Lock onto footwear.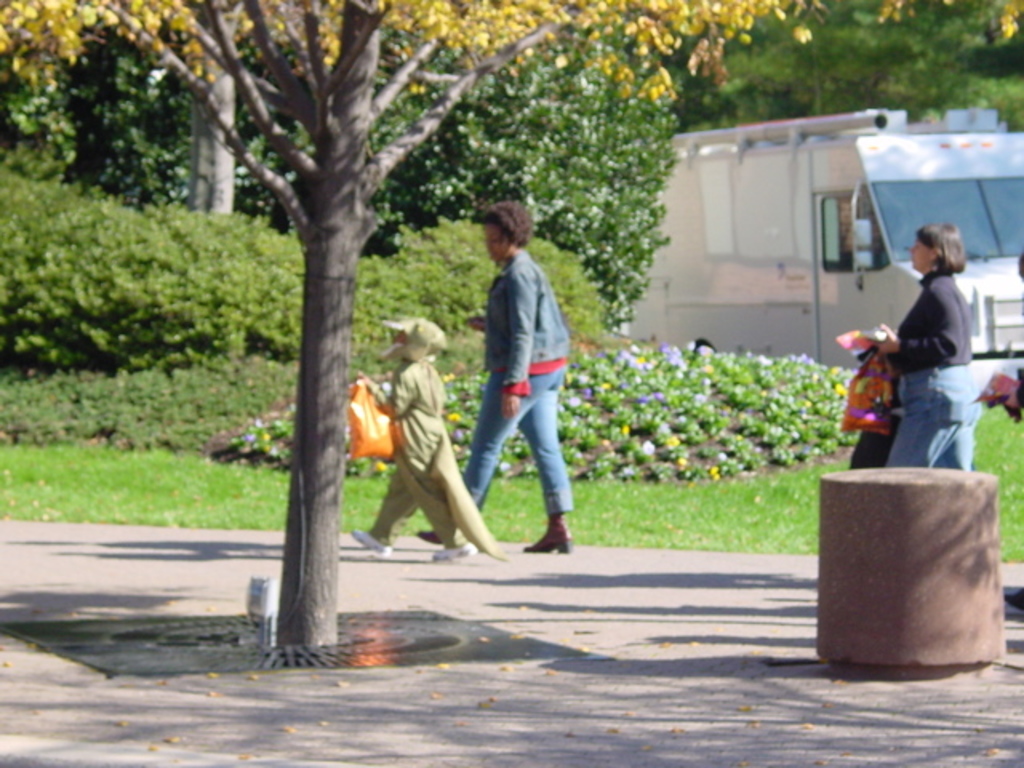
Locked: 526/515/570/554.
